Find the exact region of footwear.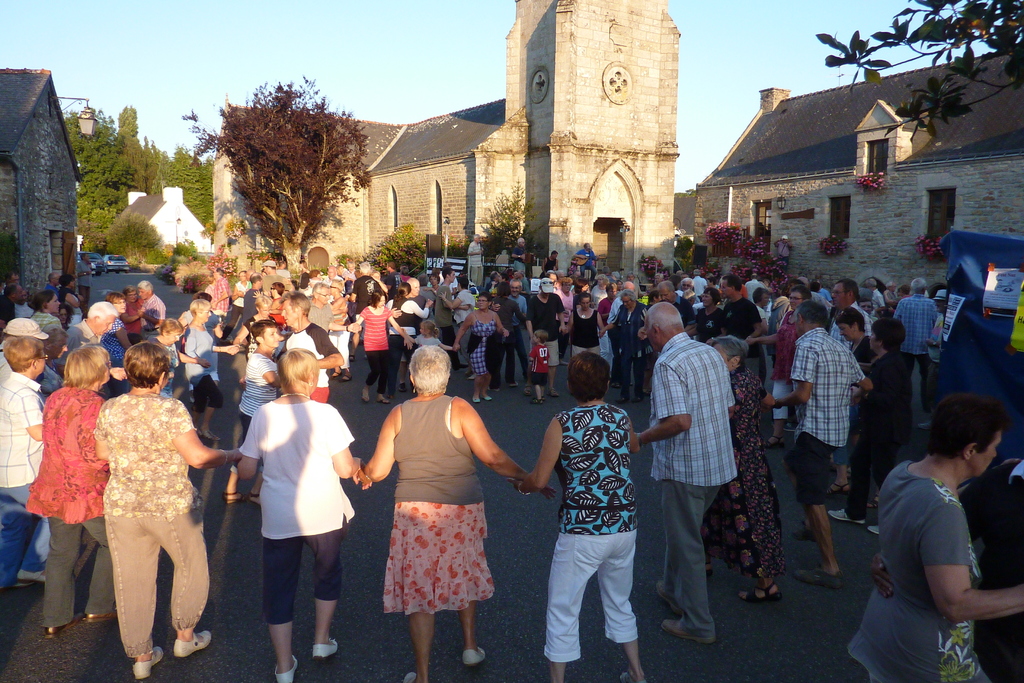
Exact region: bbox=(248, 491, 263, 507).
